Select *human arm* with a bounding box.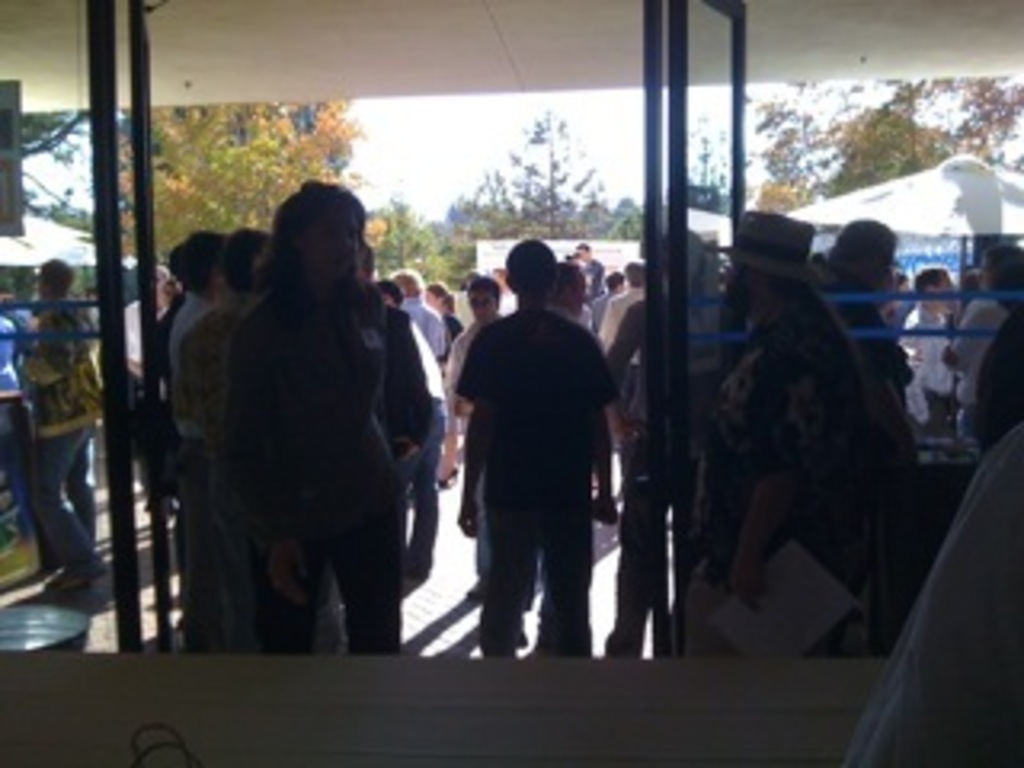
(left=592, top=282, right=653, bottom=384).
